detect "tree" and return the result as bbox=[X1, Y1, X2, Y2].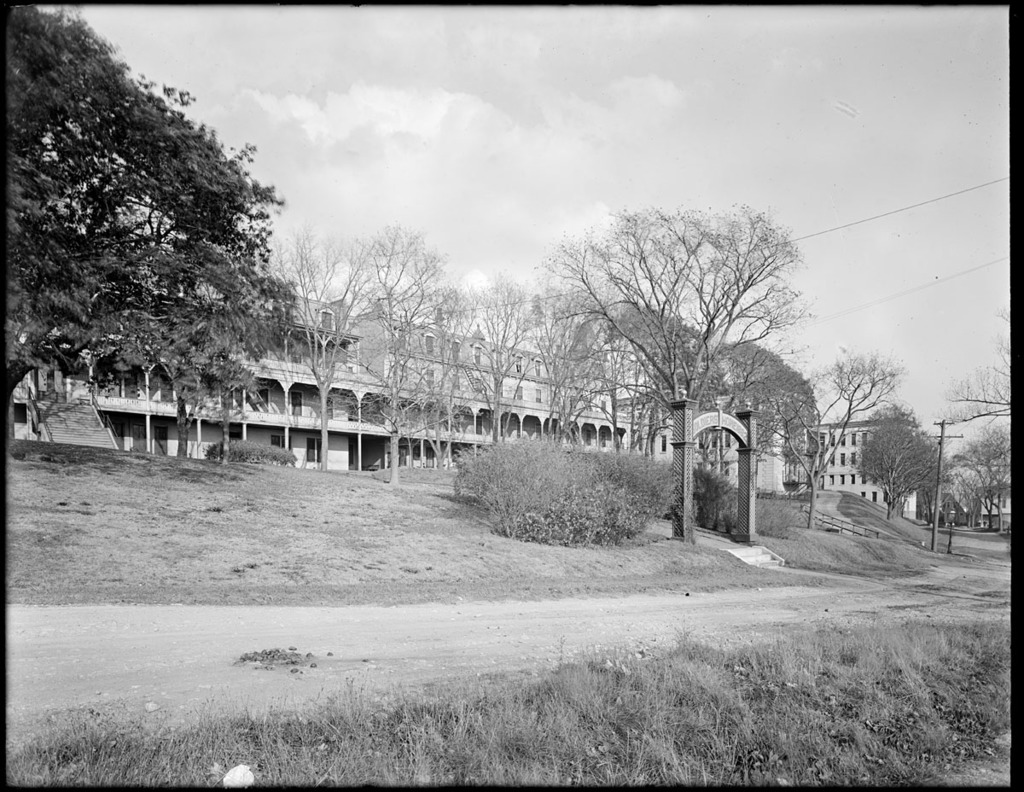
bbox=[933, 294, 1009, 426].
